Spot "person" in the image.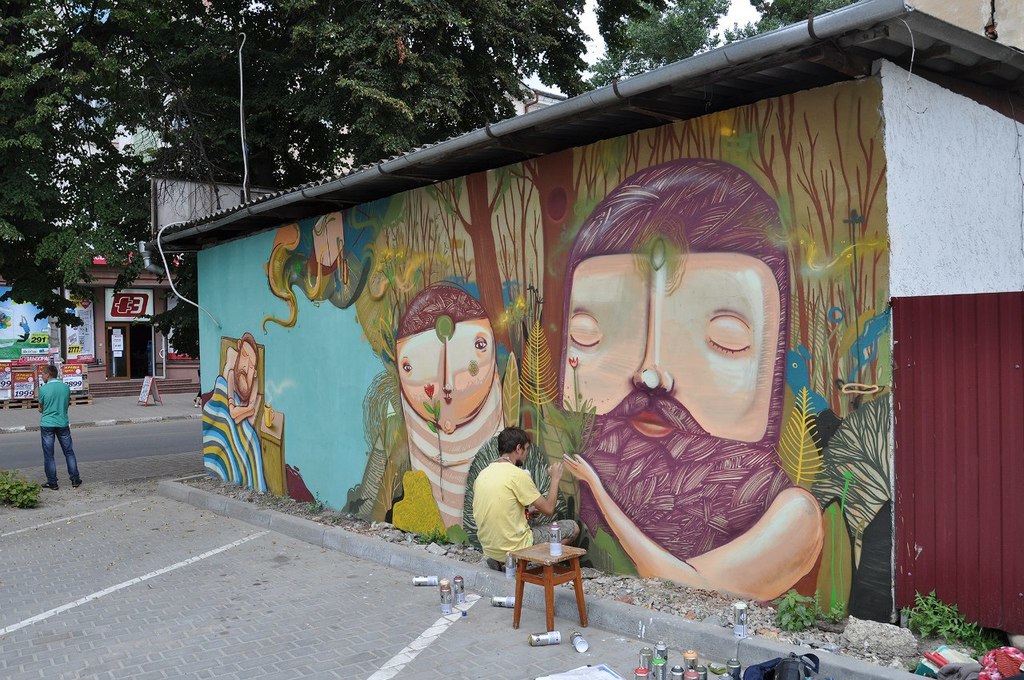
"person" found at rect(200, 332, 263, 496).
